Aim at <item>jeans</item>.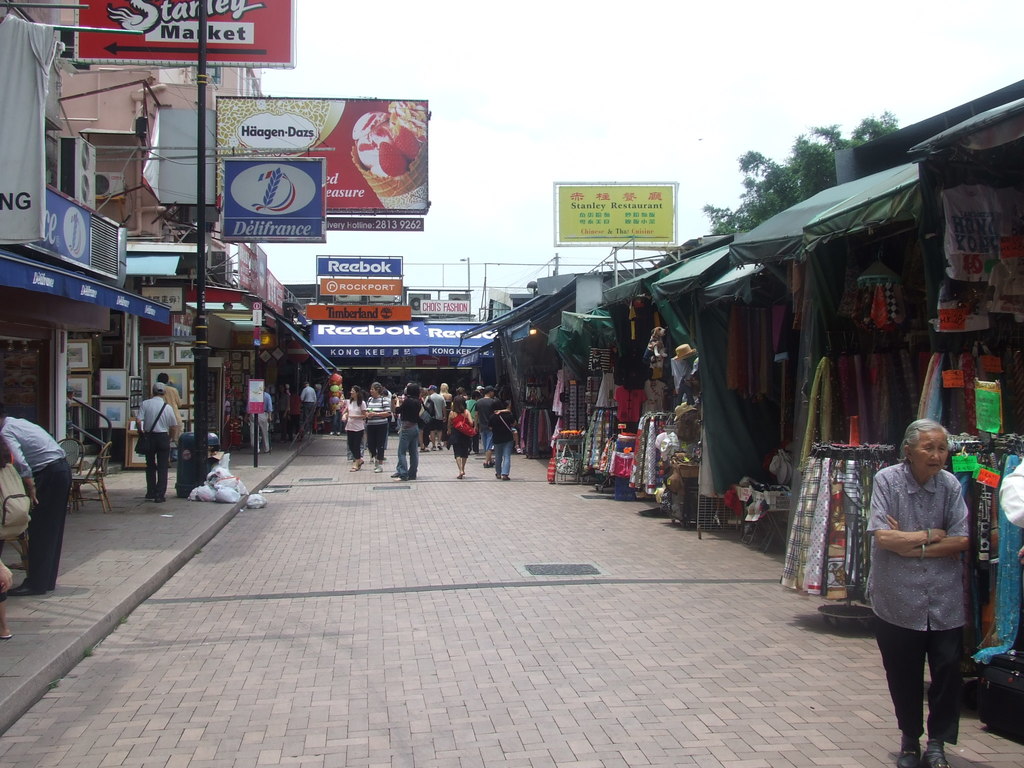
Aimed at (166, 445, 179, 463).
